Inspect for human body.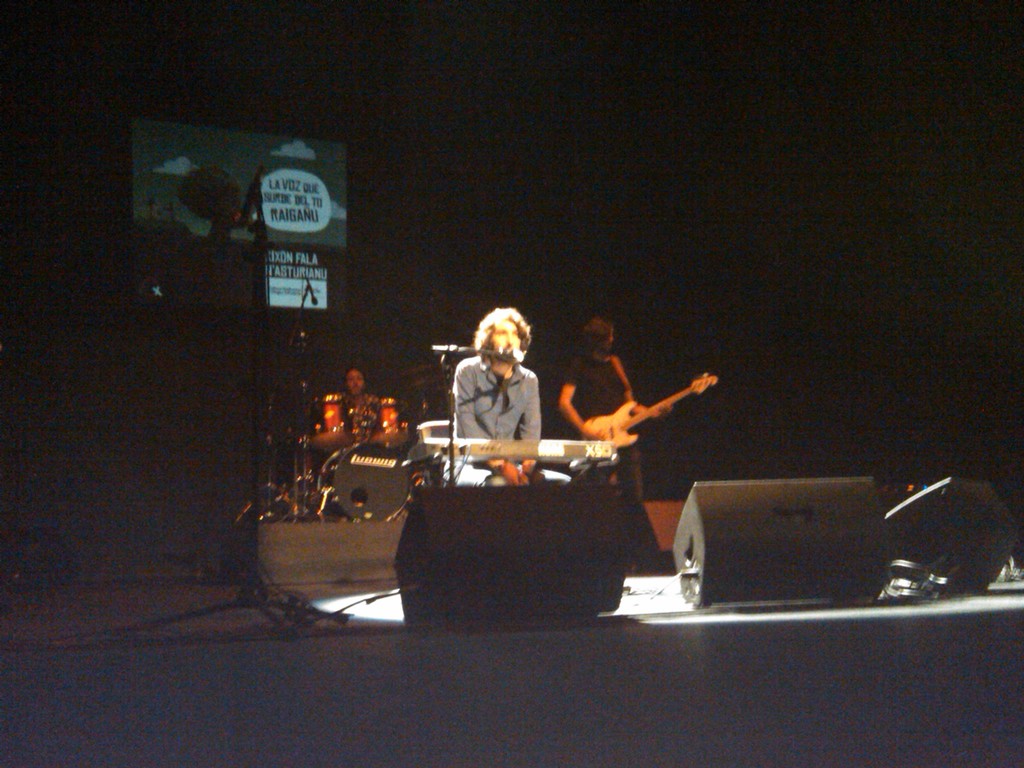
Inspection: box(316, 392, 403, 460).
